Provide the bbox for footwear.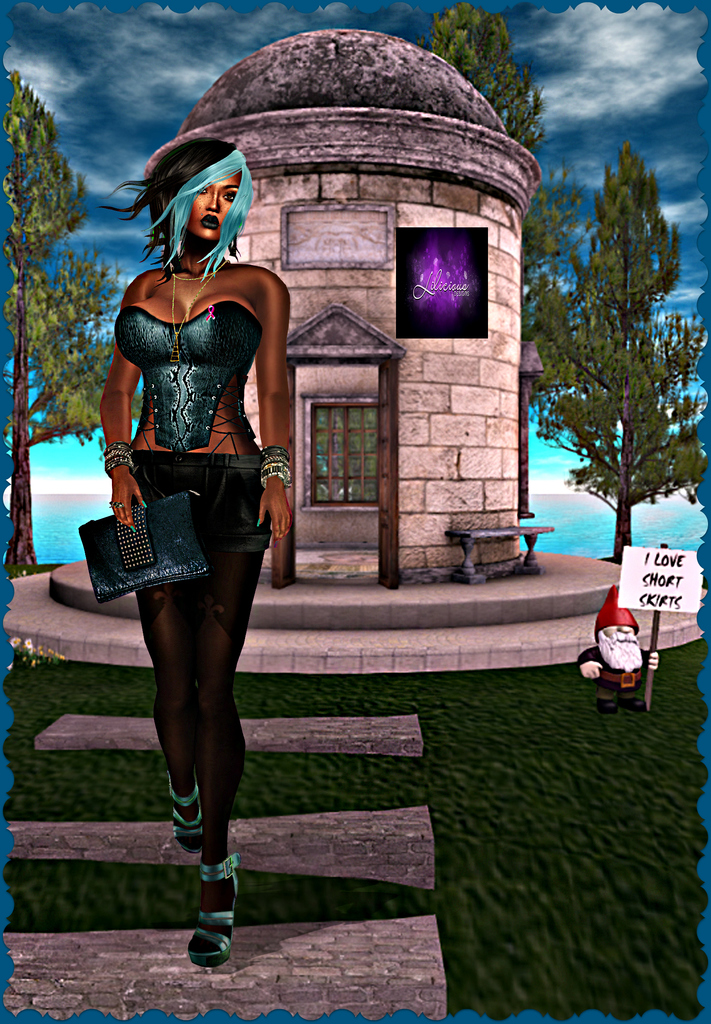
x1=165, y1=767, x2=200, y2=844.
